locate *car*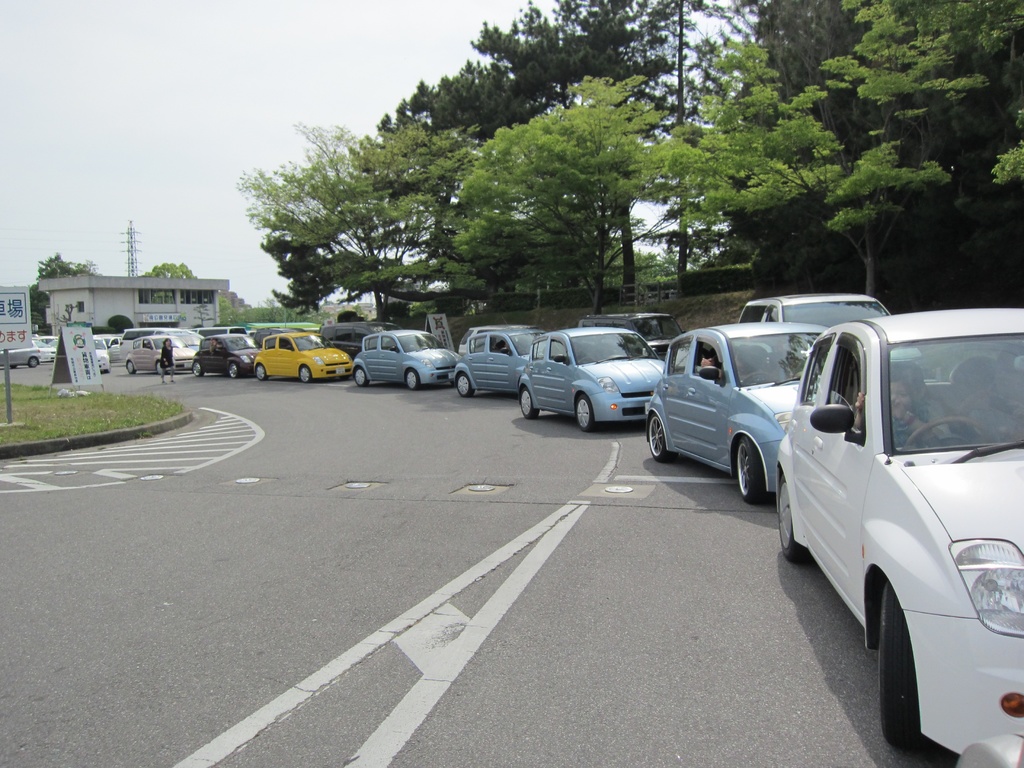
crop(257, 327, 356, 383)
